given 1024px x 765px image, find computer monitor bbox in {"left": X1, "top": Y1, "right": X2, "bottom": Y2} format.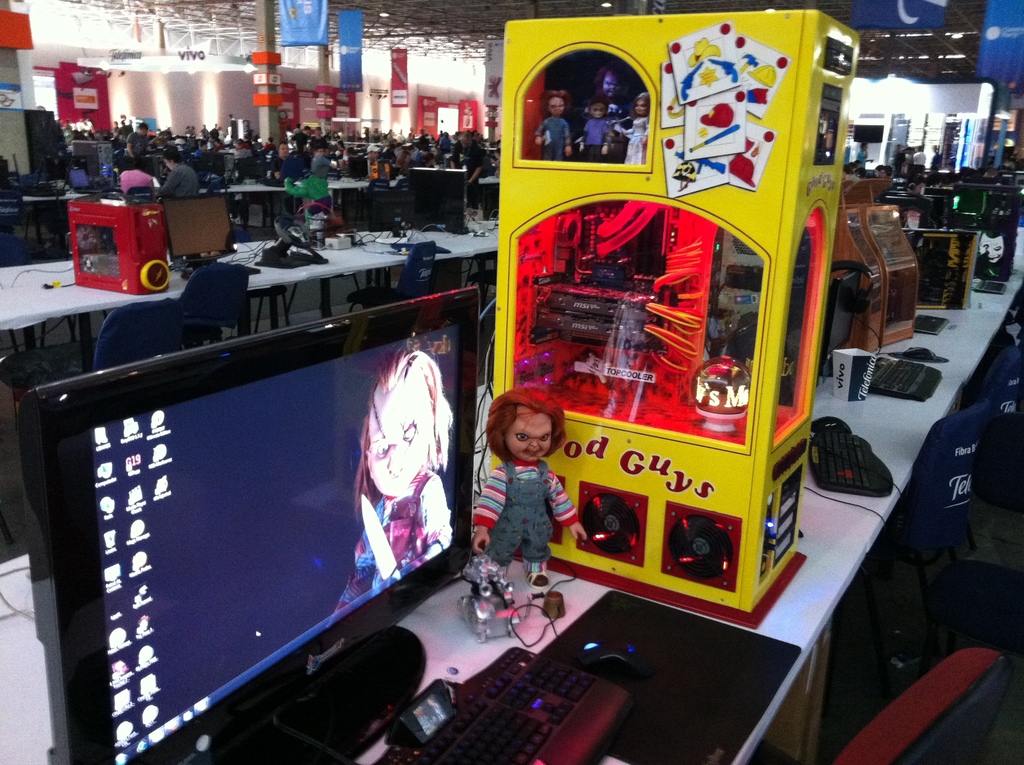
{"left": 117, "top": 152, "right": 156, "bottom": 186}.
